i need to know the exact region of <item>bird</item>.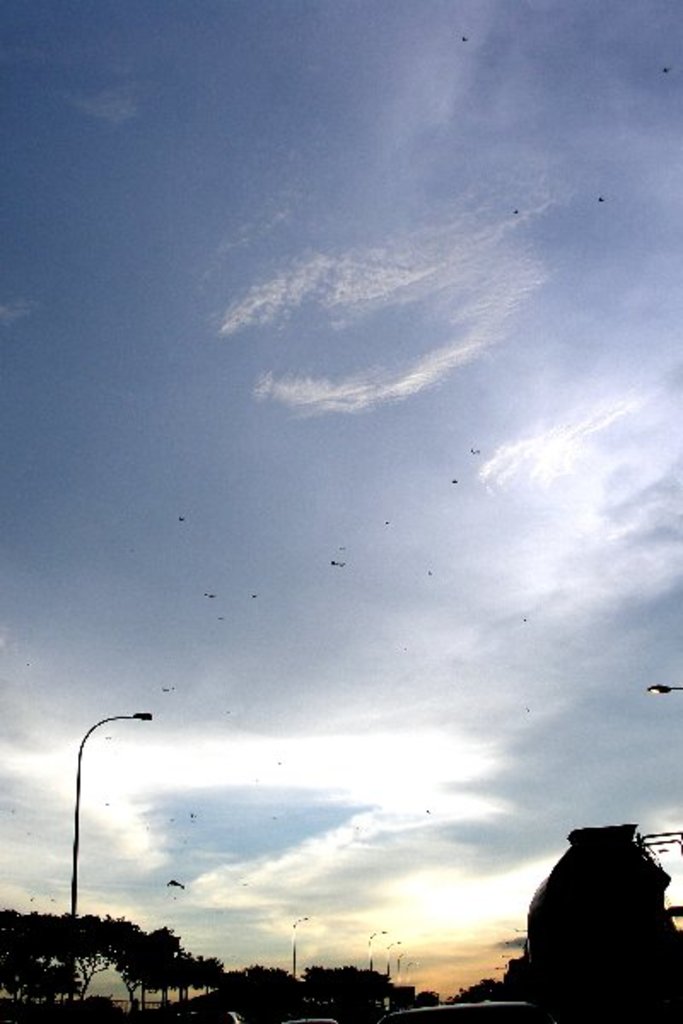
Region: (left=342, top=544, right=347, bottom=550).
